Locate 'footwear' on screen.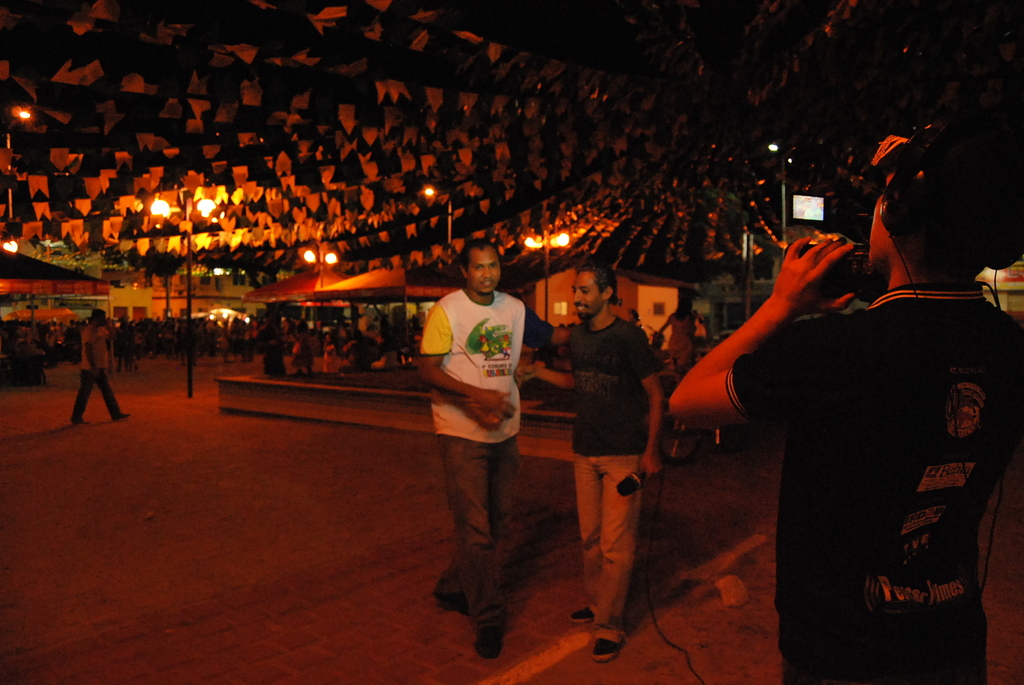
On screen at locate(73, 417, 88, 425).
